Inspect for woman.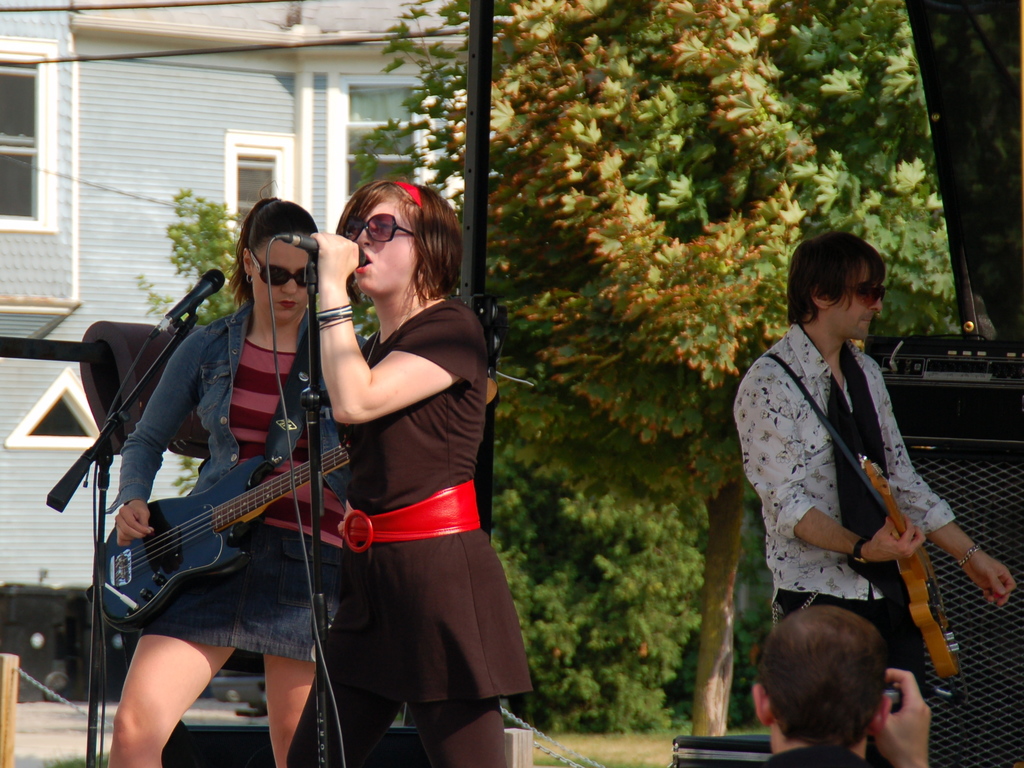
Inspection: (104, 196, 374, 767).
